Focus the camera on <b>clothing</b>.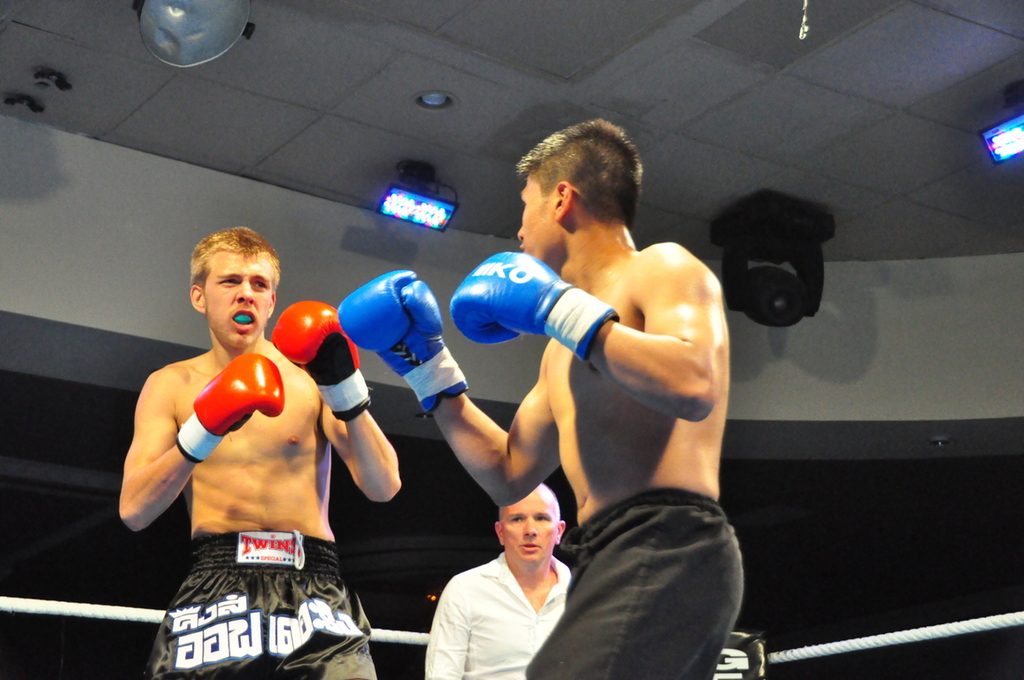
Focus region: 409/533/584/668.
